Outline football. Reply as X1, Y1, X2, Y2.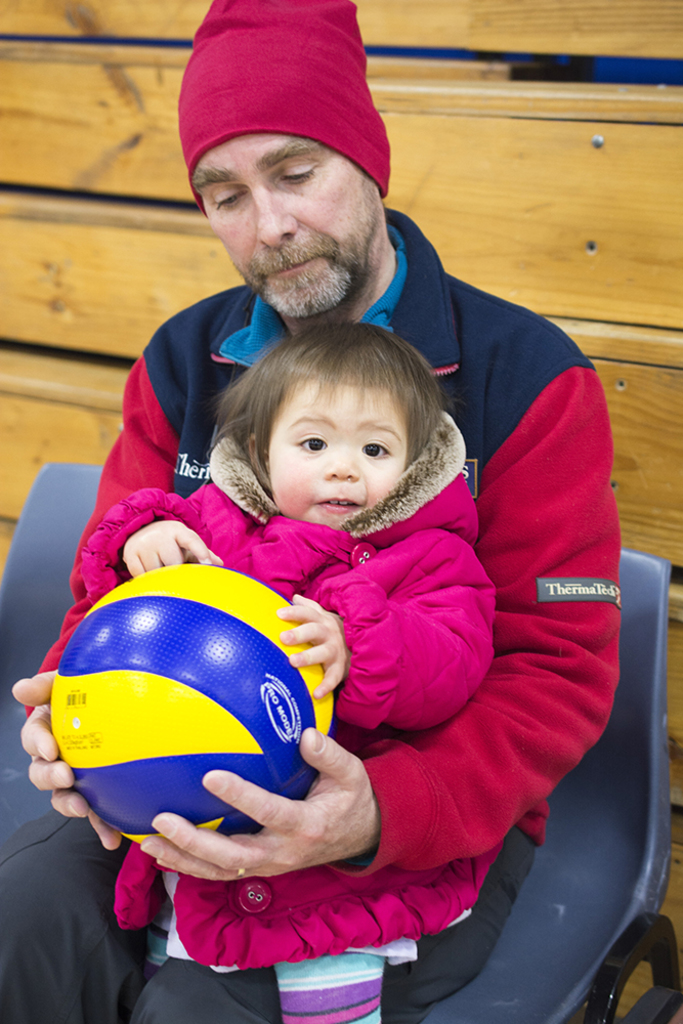
47, 553, 338, 856.
